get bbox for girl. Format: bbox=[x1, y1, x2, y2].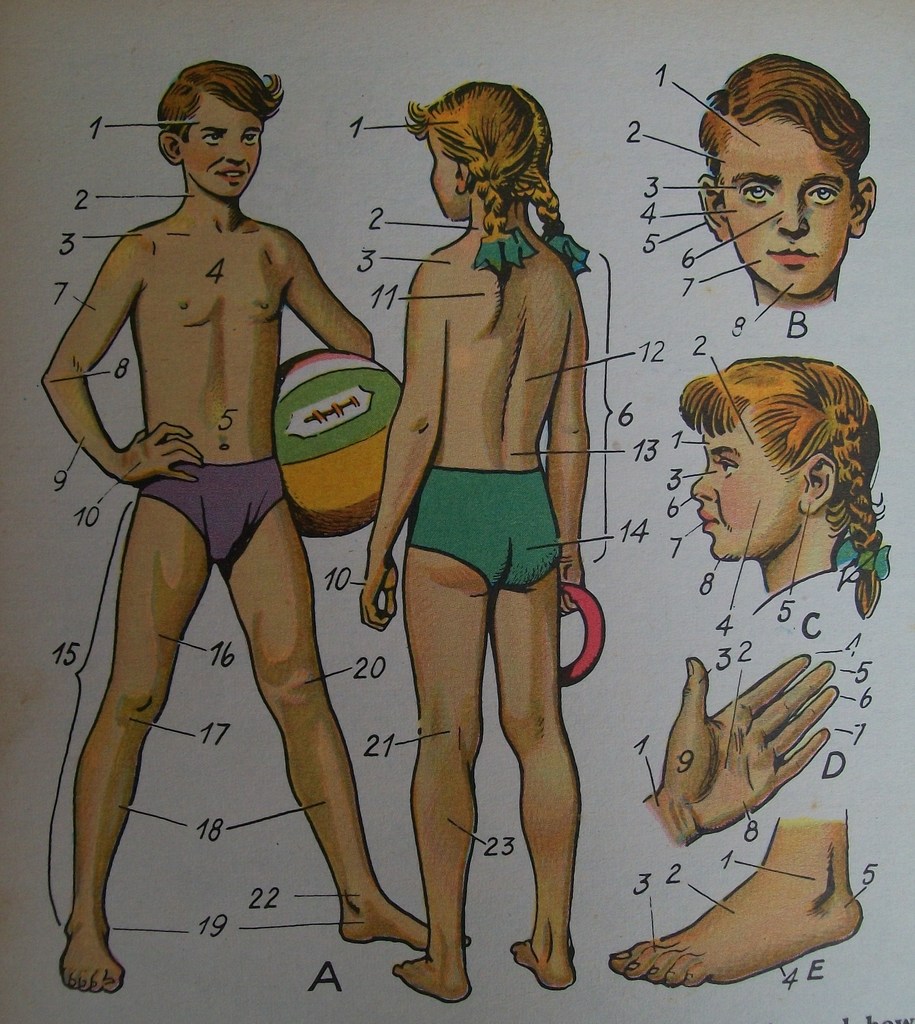
bbox=[677, 351, 893, 617].
